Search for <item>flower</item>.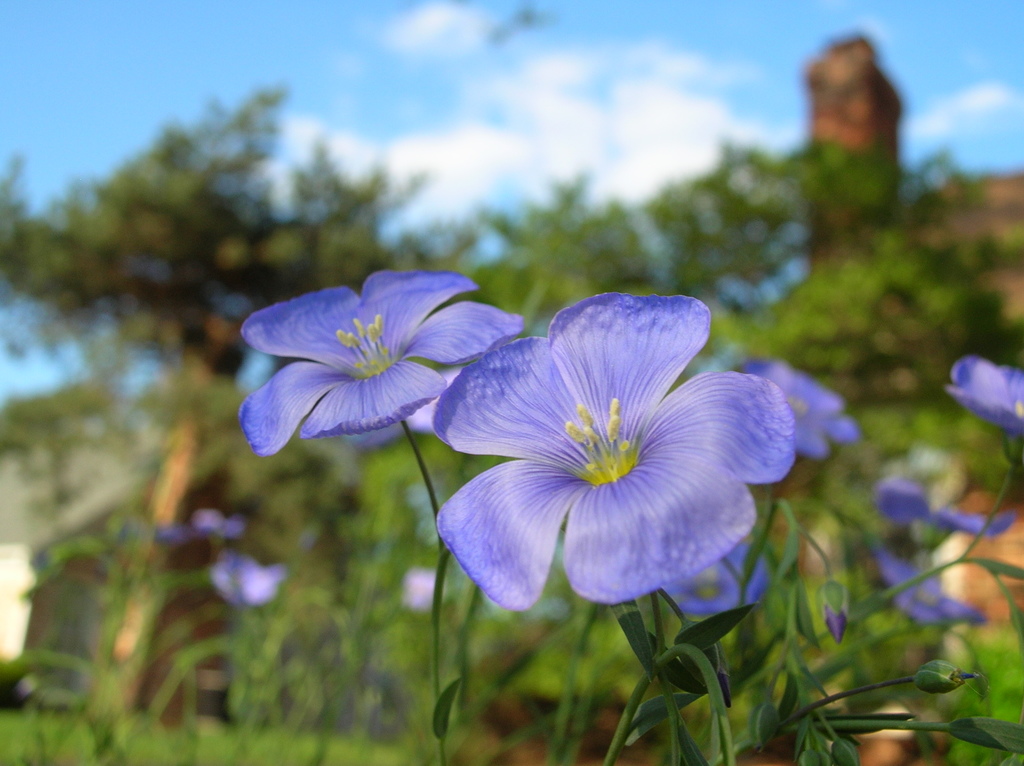
Found at x1=873, y1=474, x2=1016, y2=543.
